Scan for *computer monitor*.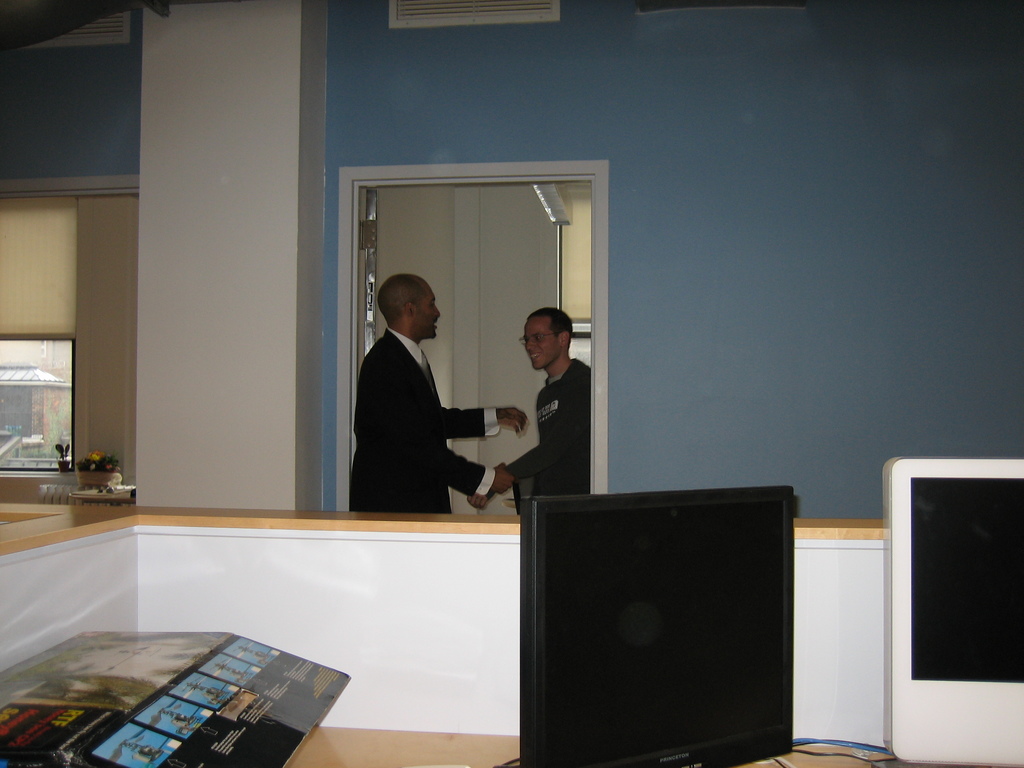
Scan result: x1=486 y1=491 x2=808 y2=767.
